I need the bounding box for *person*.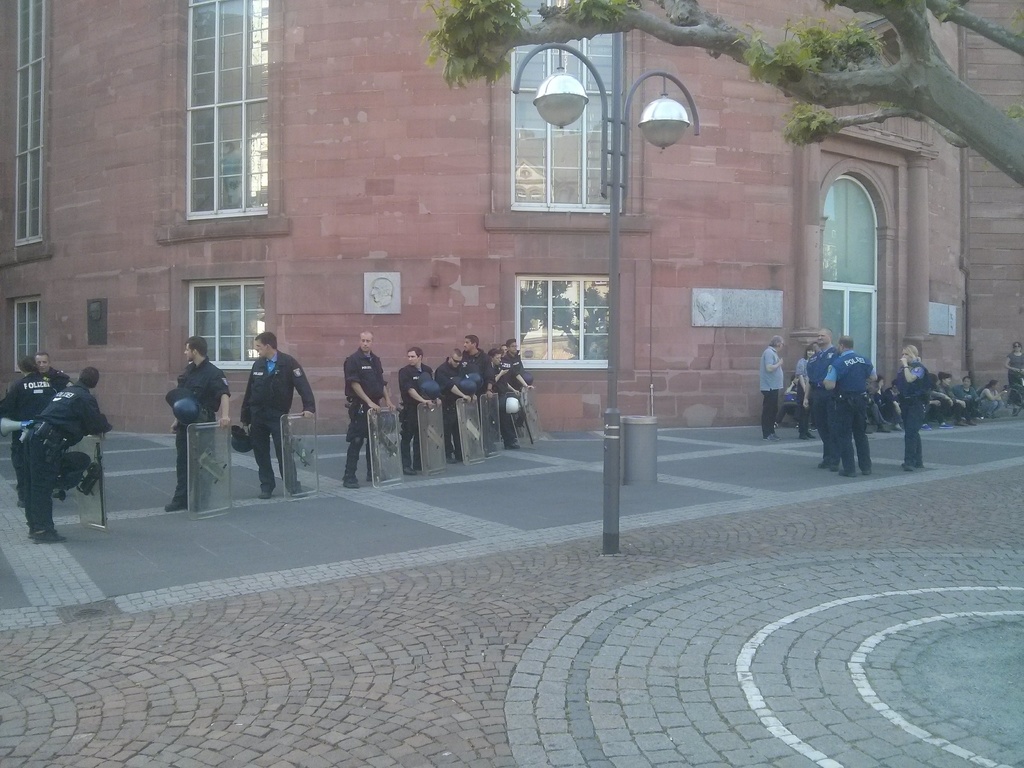
Here it is: select_region(787, 341, 820, 442).
